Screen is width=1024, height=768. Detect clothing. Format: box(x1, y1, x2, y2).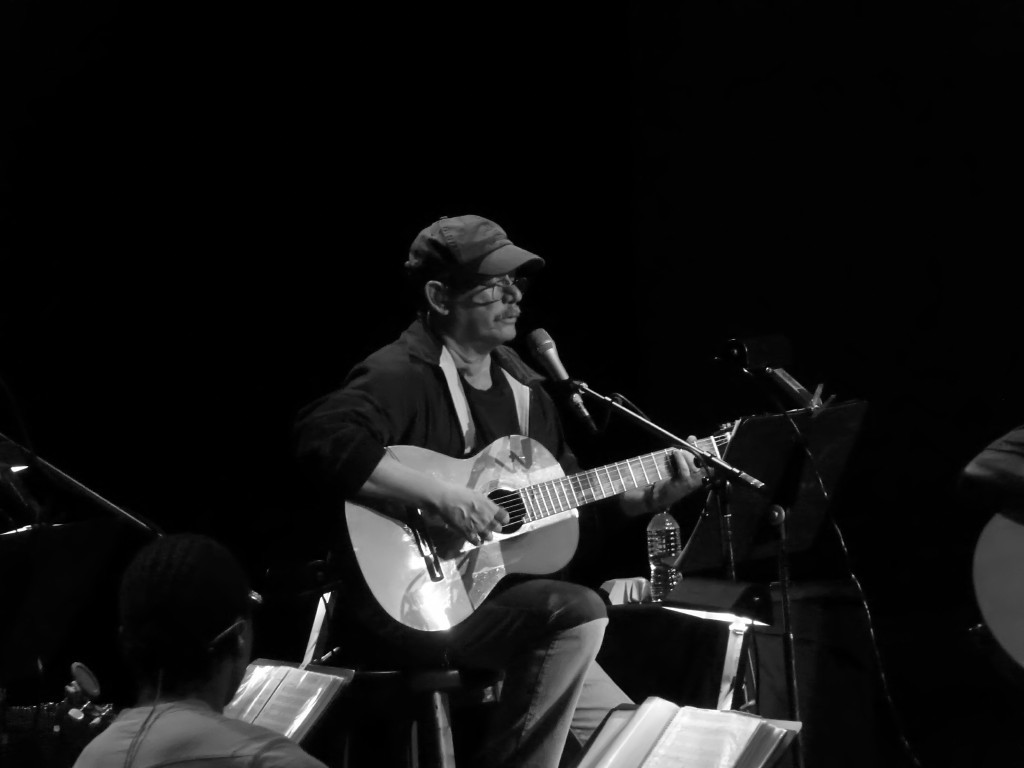
box(76, 688, 320, 767).
